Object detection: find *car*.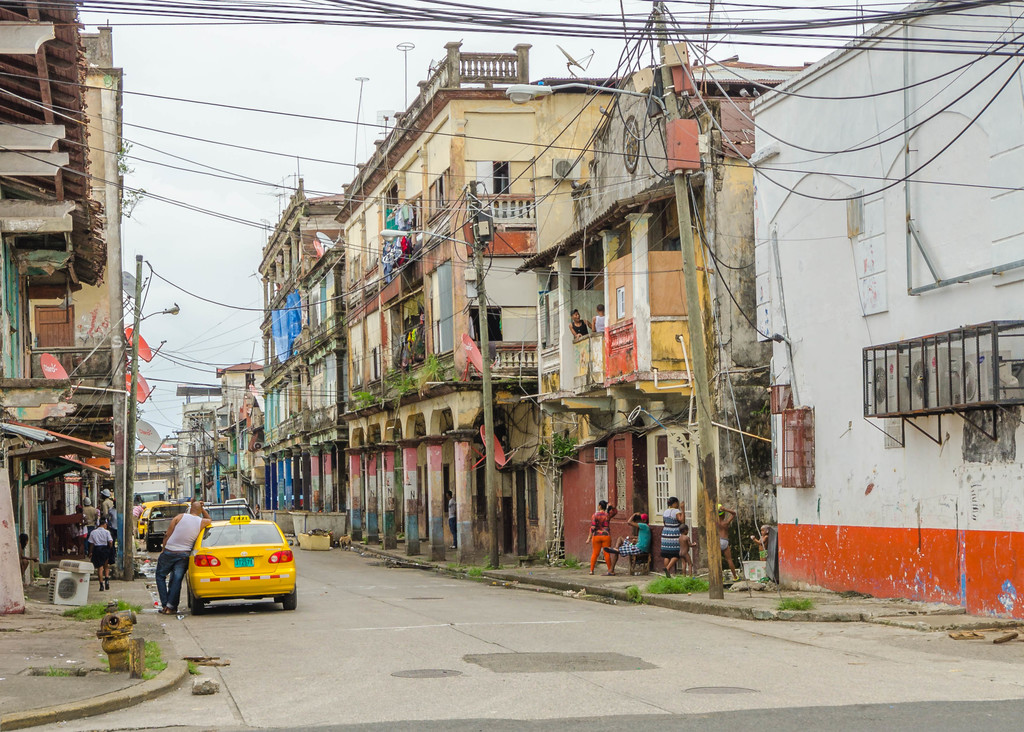
bbox(204, 503, 259, 521).
